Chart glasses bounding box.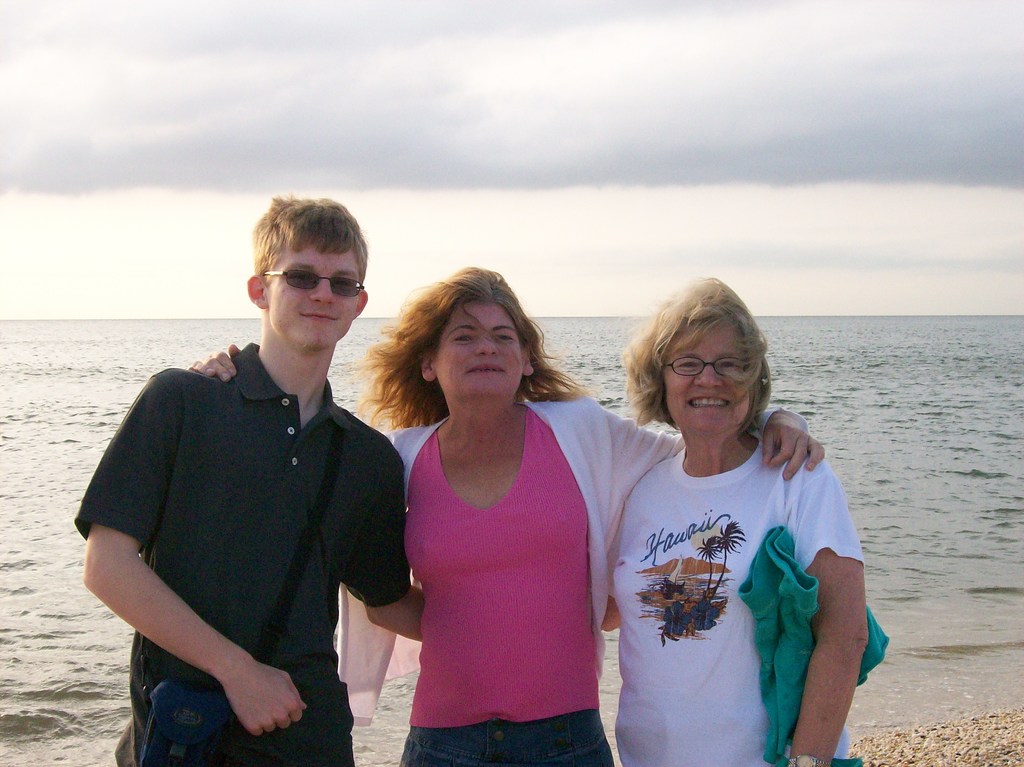
Charted: <region>266, 268, 367, 297</region>.
